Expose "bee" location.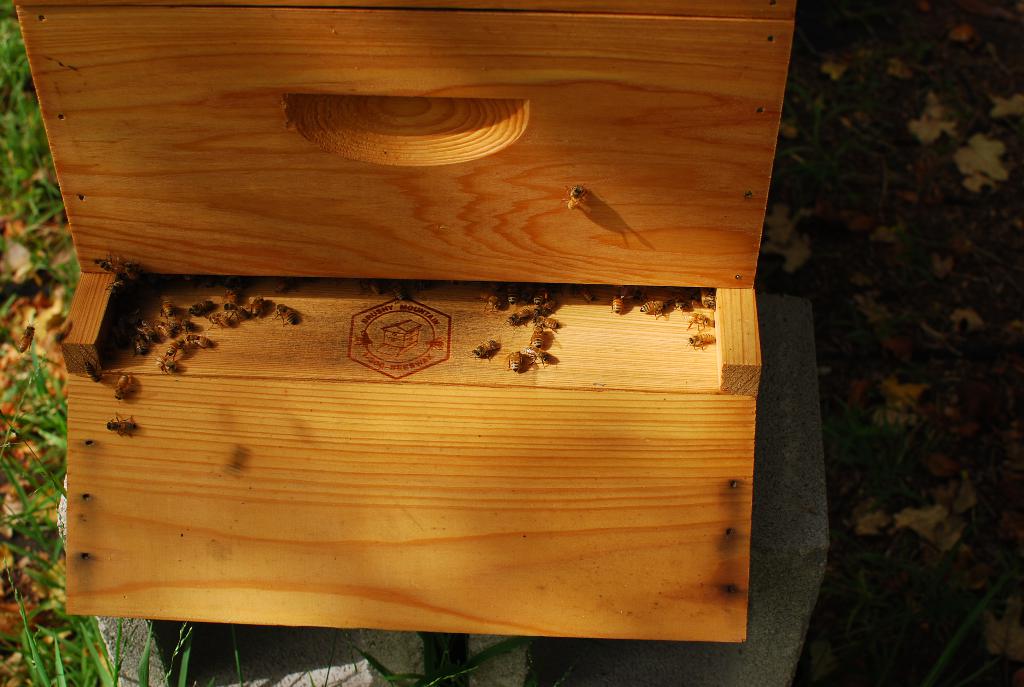
Exposed at <region>535, 300, 556, 317</region>.
